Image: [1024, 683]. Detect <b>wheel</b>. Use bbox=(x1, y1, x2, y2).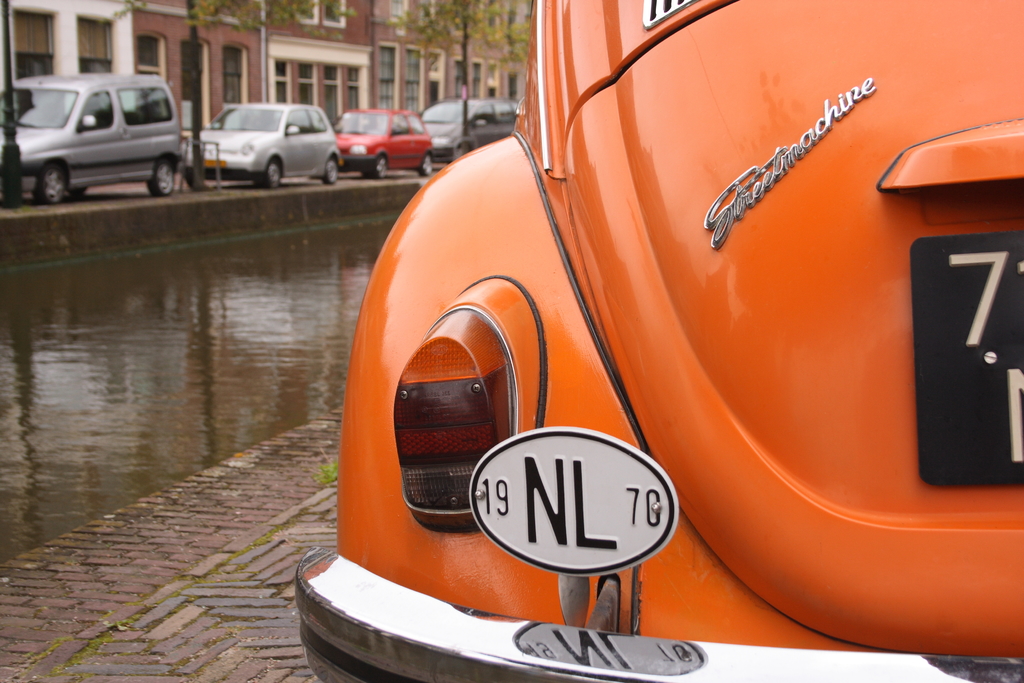
bbox=(261, 161, 283, 187).
